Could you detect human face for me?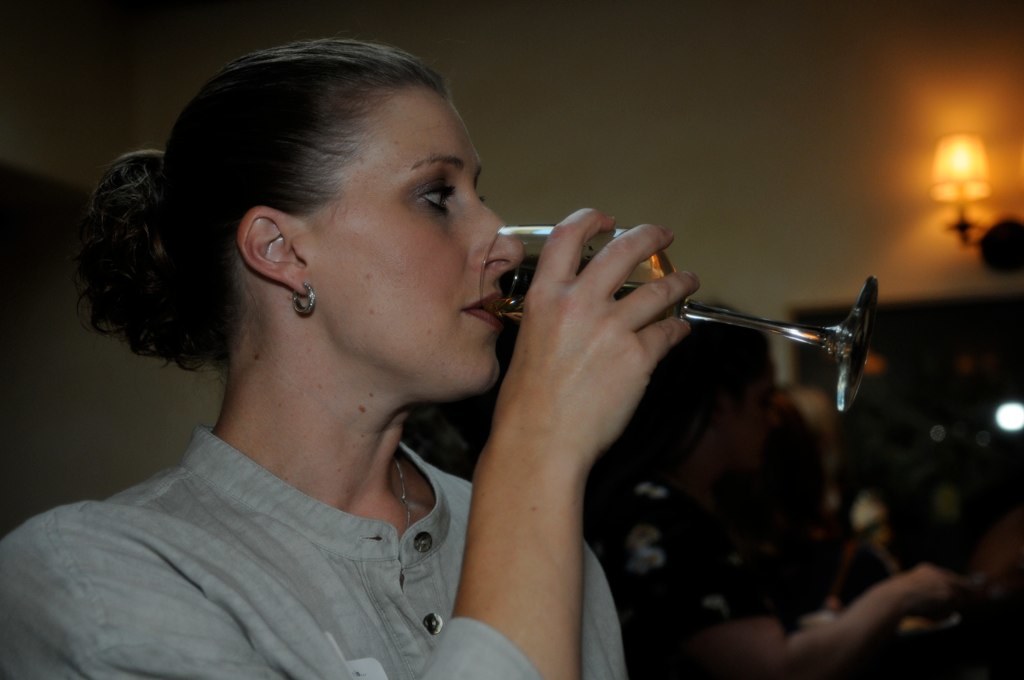
Detection result: bbox=(301, 93, 523, 389).
